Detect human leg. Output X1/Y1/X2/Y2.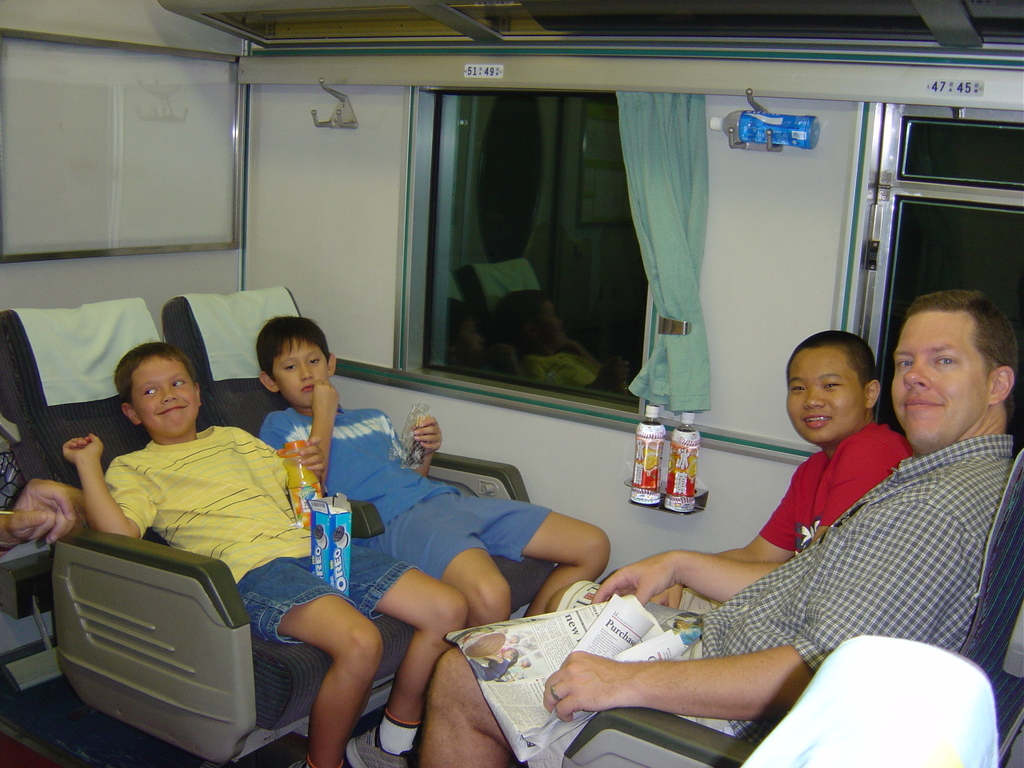
345/531/466/767.
